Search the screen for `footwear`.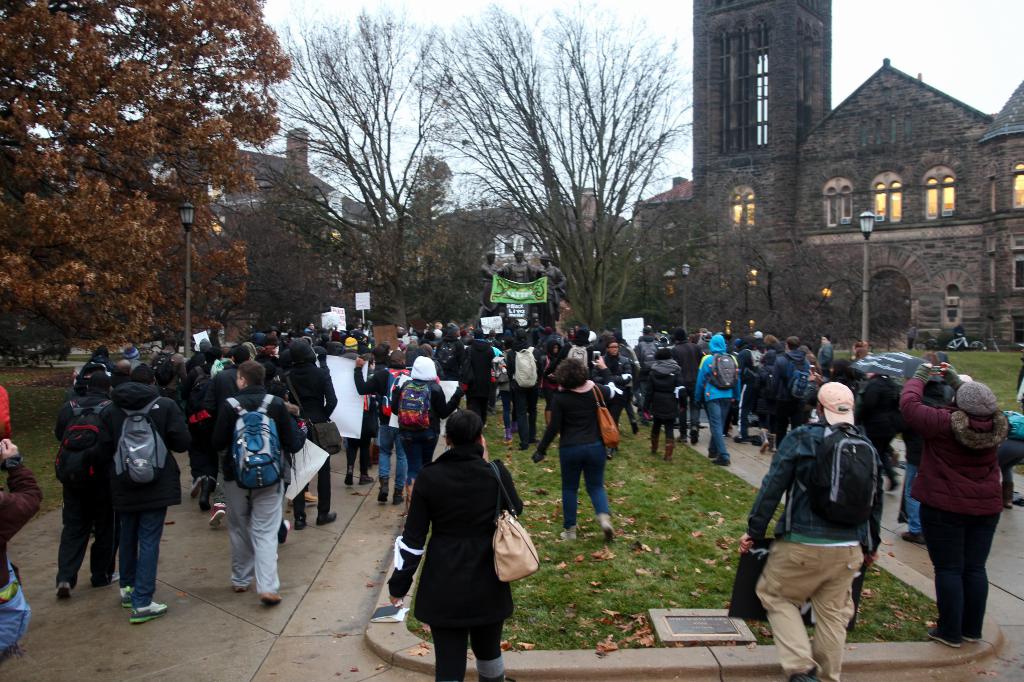
Found at 188 478 199 497.
